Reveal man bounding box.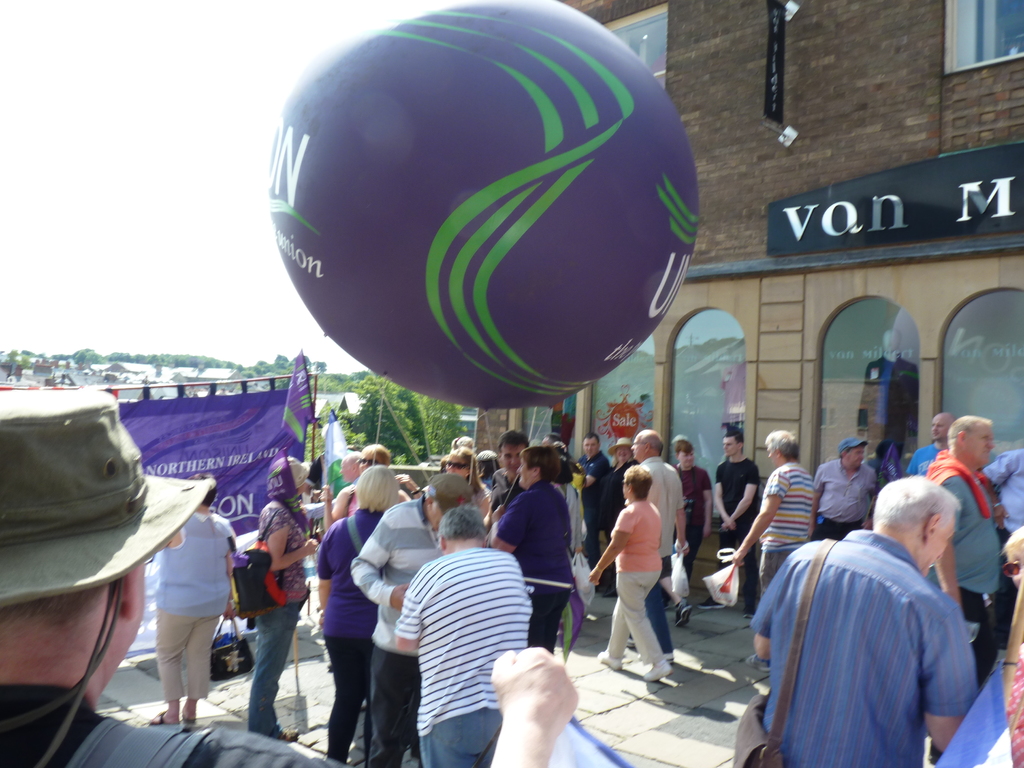
Revealed: <bbox>696, 430, 762, 618</bbox>.
